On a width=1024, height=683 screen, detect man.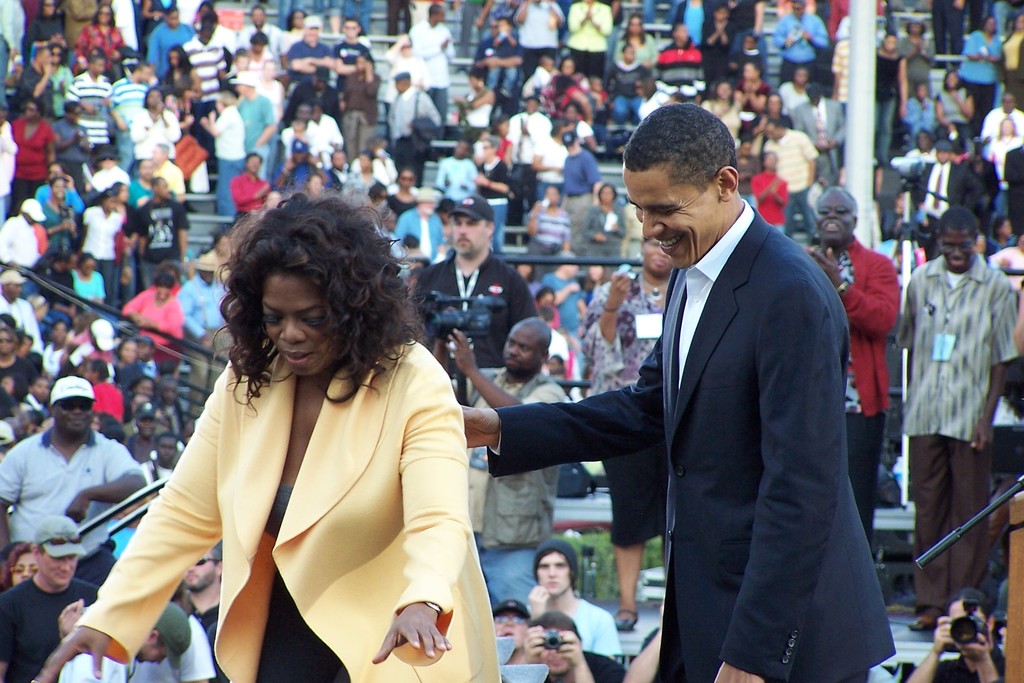
(x1=437, y1=140, x2=481, y2=197).
